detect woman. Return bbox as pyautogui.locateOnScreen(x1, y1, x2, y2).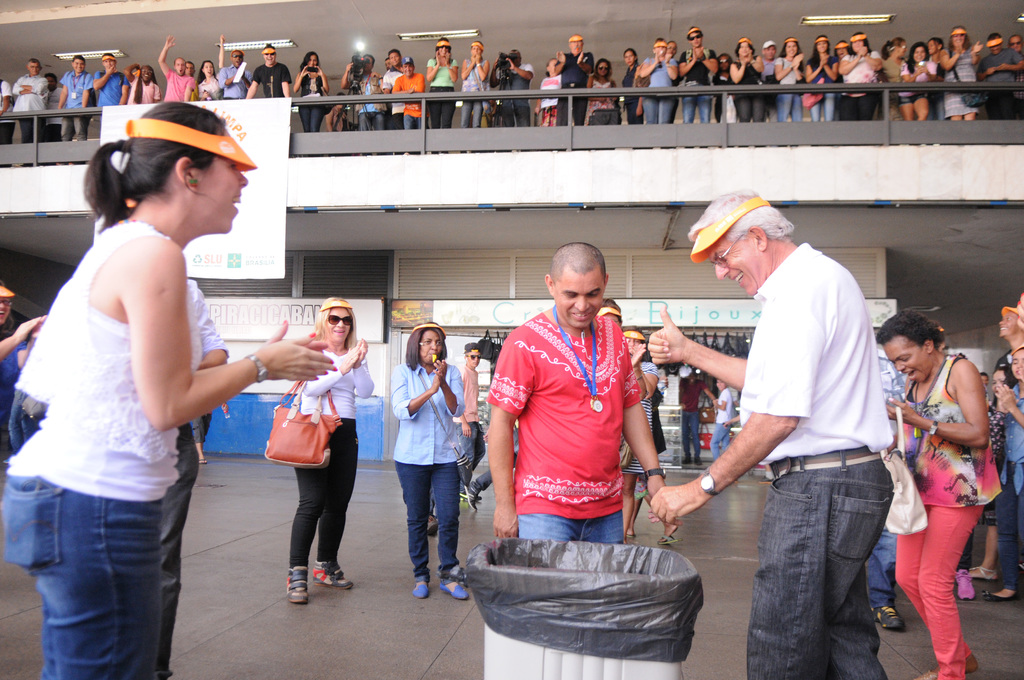
pyautogui.locateOnScreen(624, 47, 641, 121).
